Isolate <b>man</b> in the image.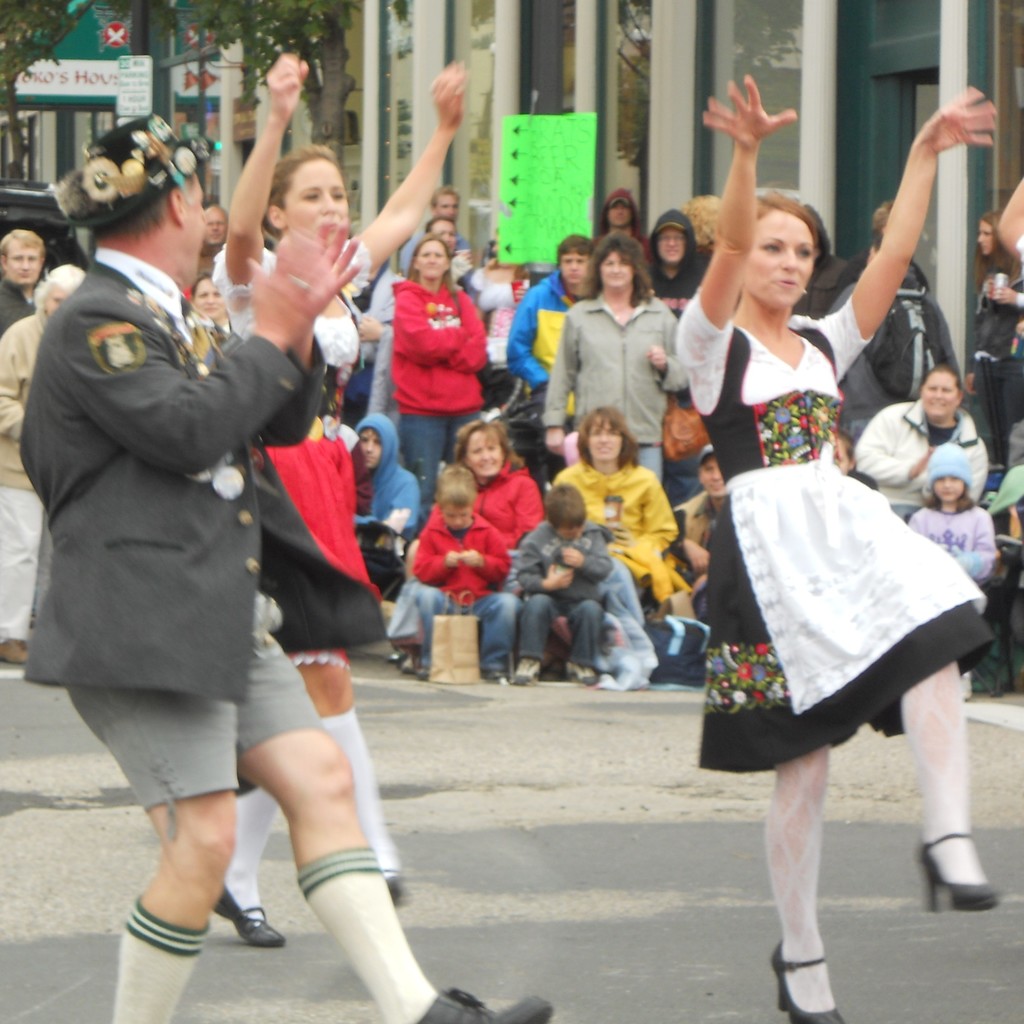
Isolated region: box=[644, 211, 710, 496].
